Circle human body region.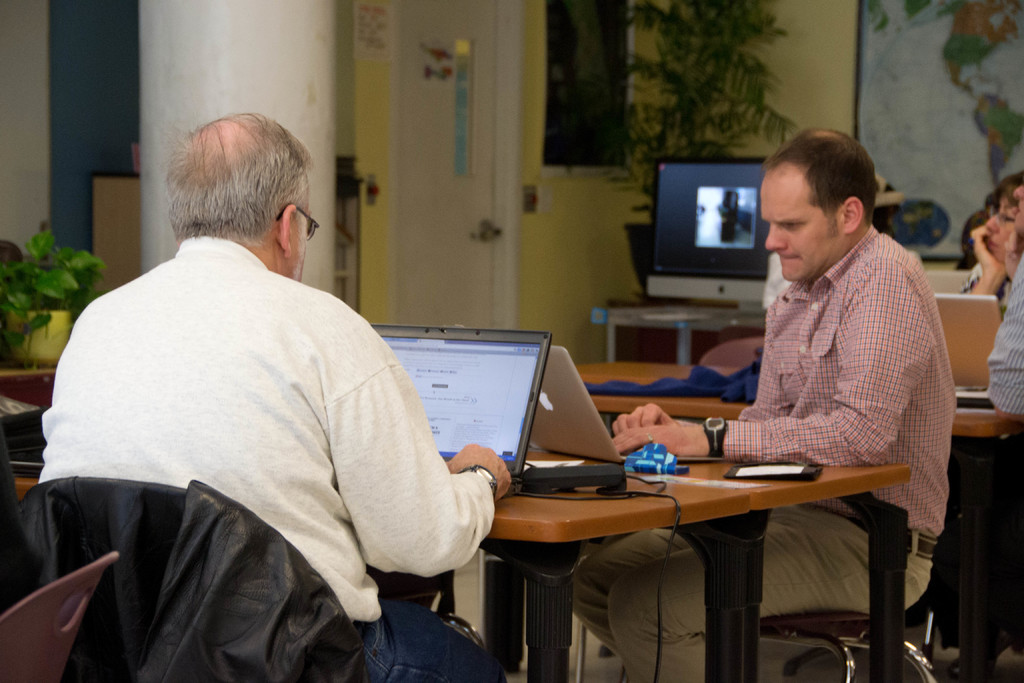
Region: crop(569, 124, 950, 682).
